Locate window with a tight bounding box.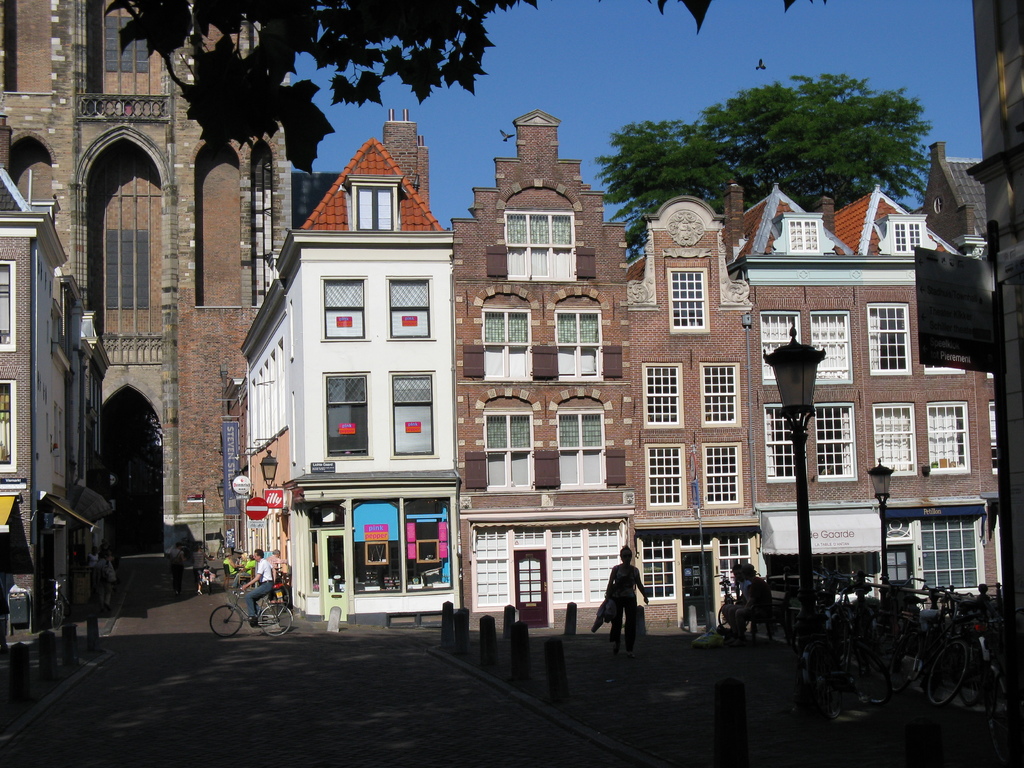
{"left": 868, "top": 305, "right": 910, "bottom": 379}.
